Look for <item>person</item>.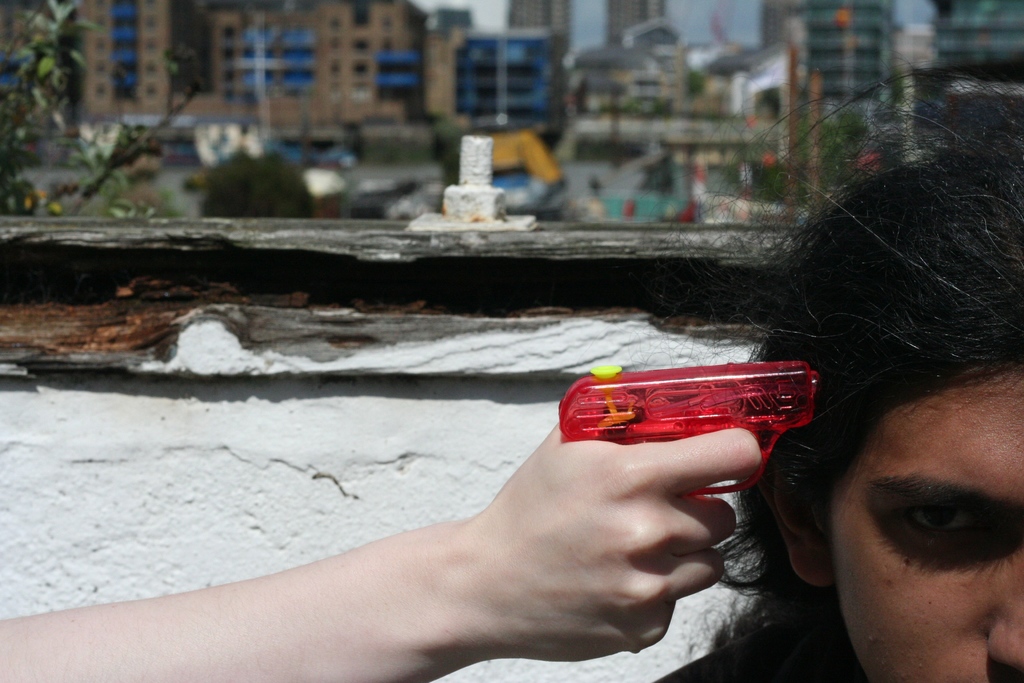
Found: pyautogui.locateOnScreen(765, 286, 1022, 679).
